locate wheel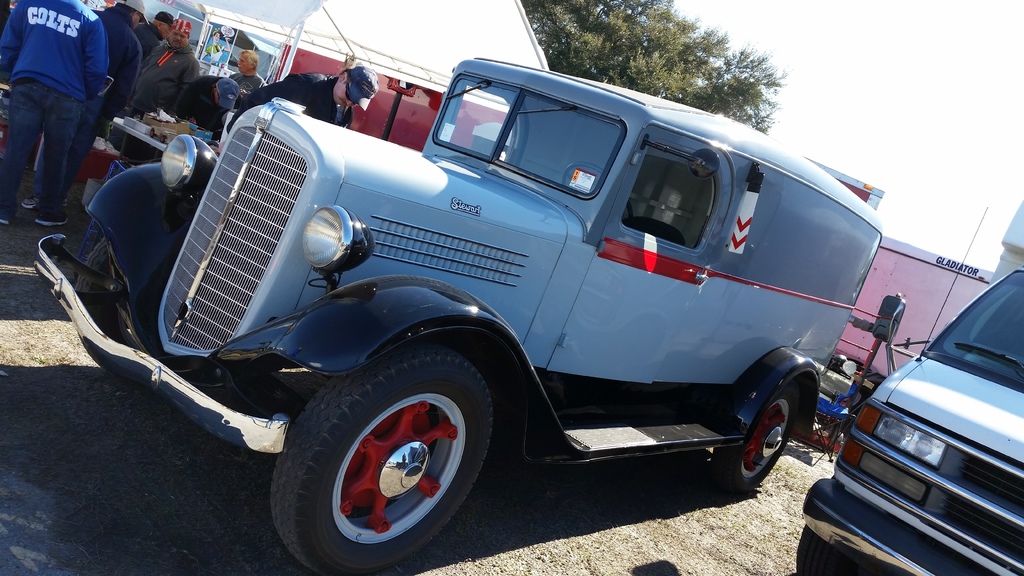
box=[712, 378, 798, 496]
